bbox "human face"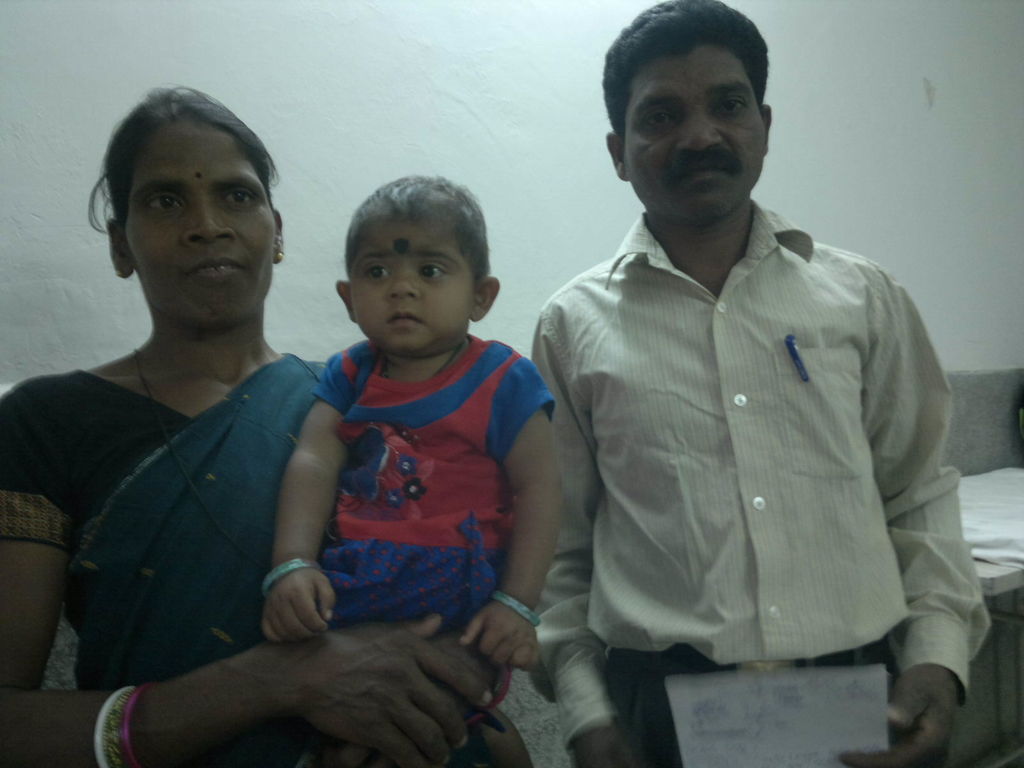
crop(127, 125, 277, 324)
